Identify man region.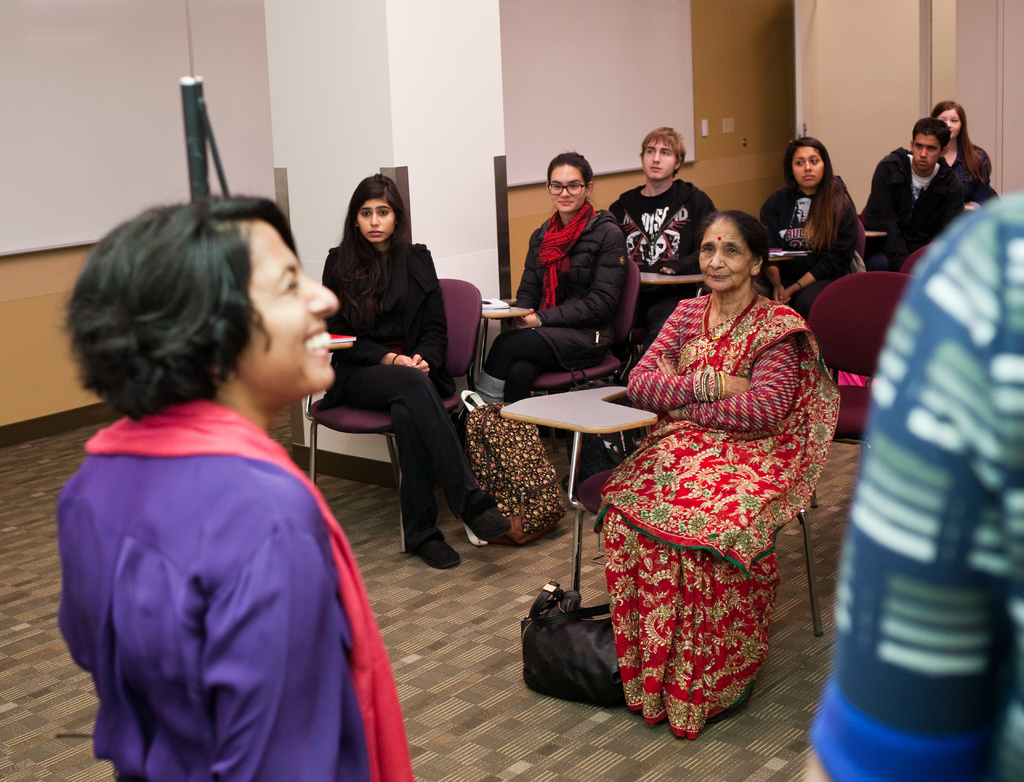
Region: bbox=[617, 127, 724, 316].
